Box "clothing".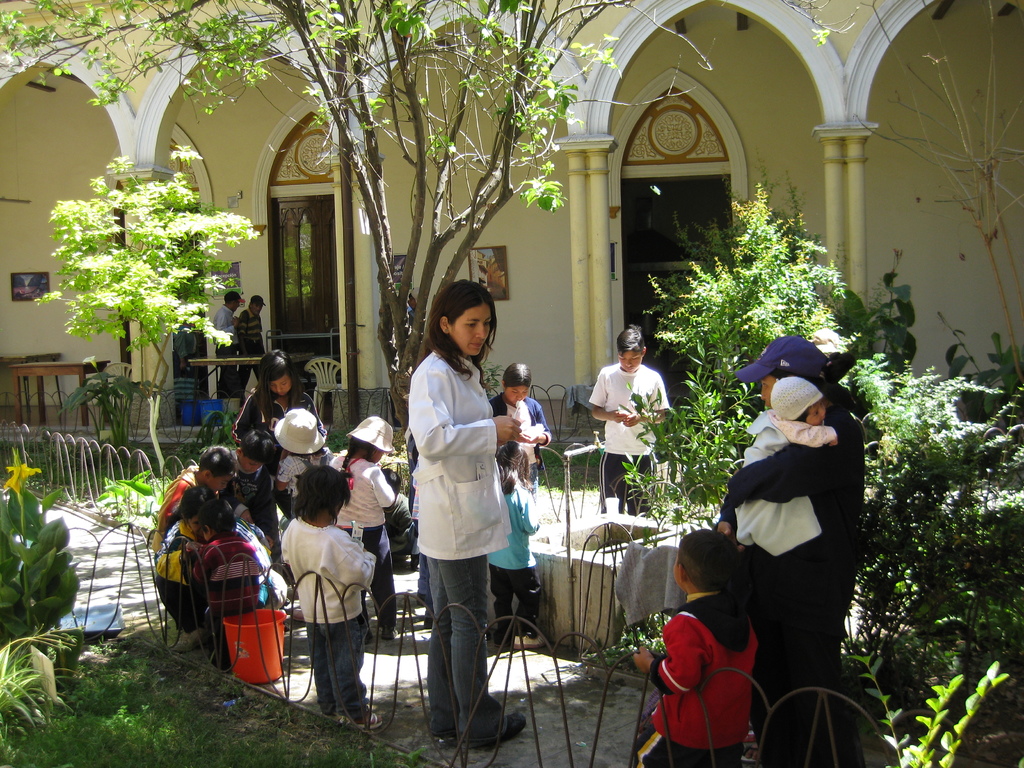
box(483, 479, 541, 638).
